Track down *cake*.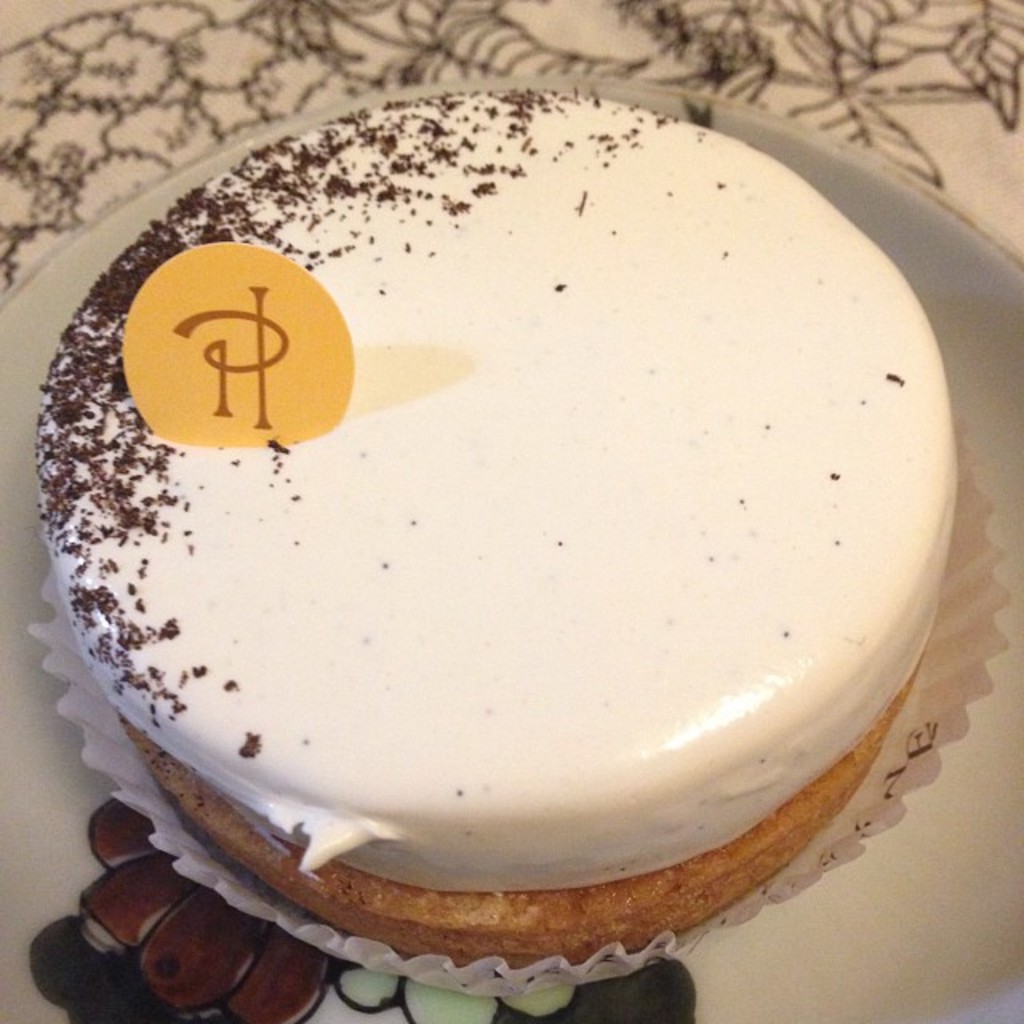
Tracked to <box>22,118,946,952</box>.
